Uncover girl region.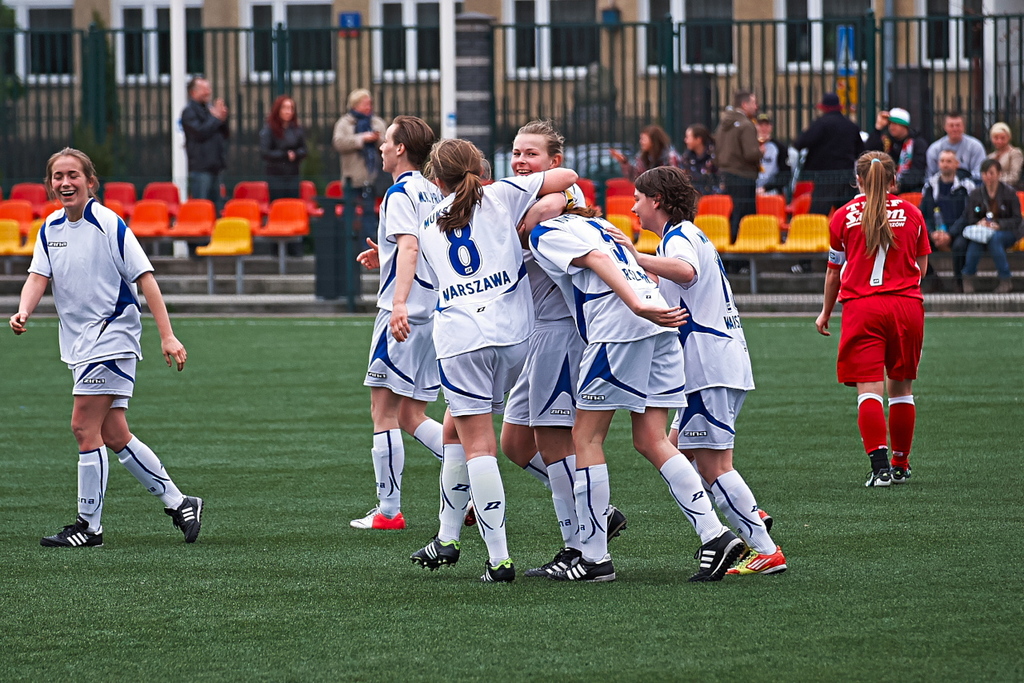
Uncovered: {"left": 6, "top": 149, "right": 206, "bottom": 541}.
